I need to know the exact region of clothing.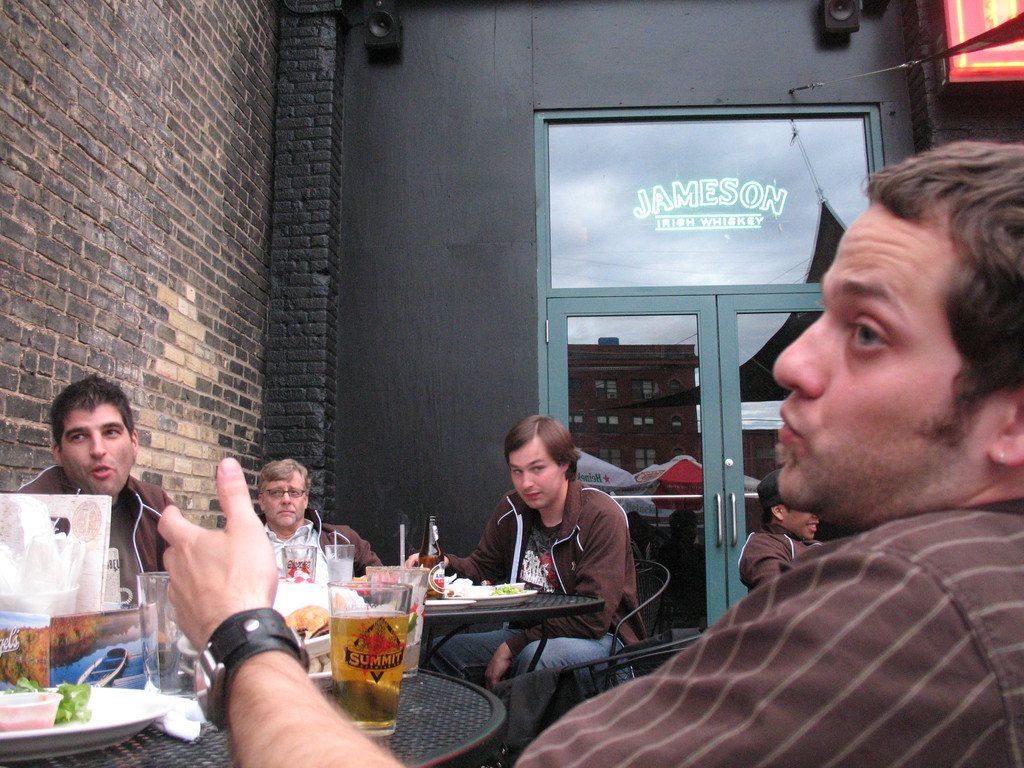
Region: 420/479/647/742.
